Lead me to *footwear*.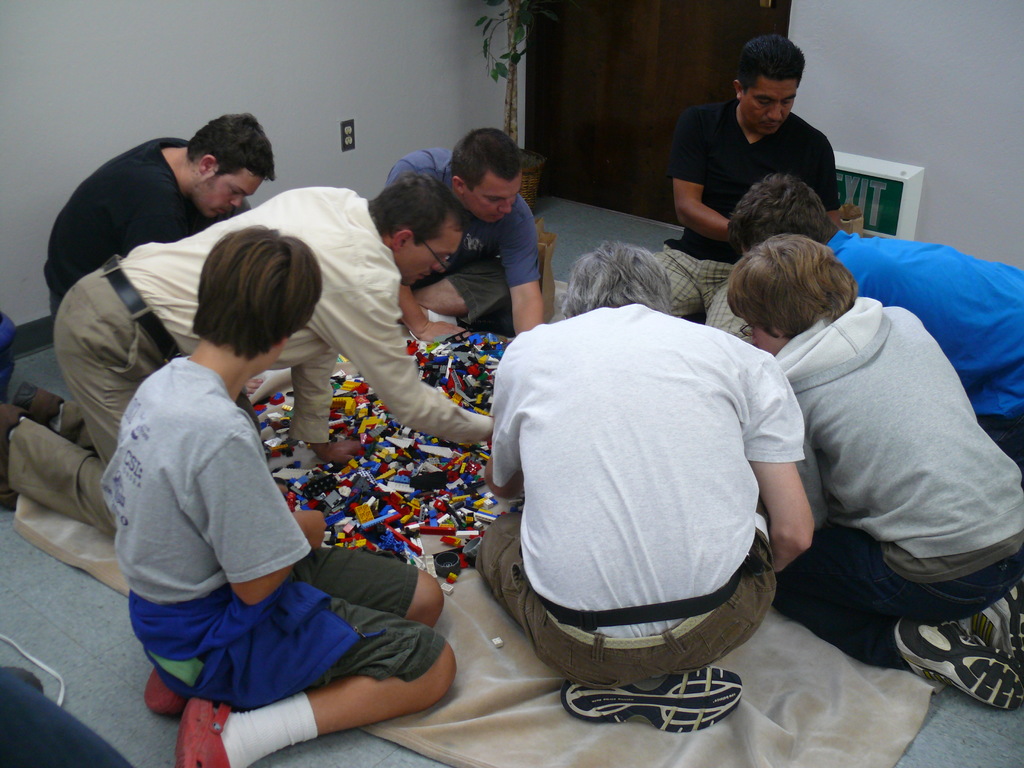
Lead to 908/623/1017/725.
